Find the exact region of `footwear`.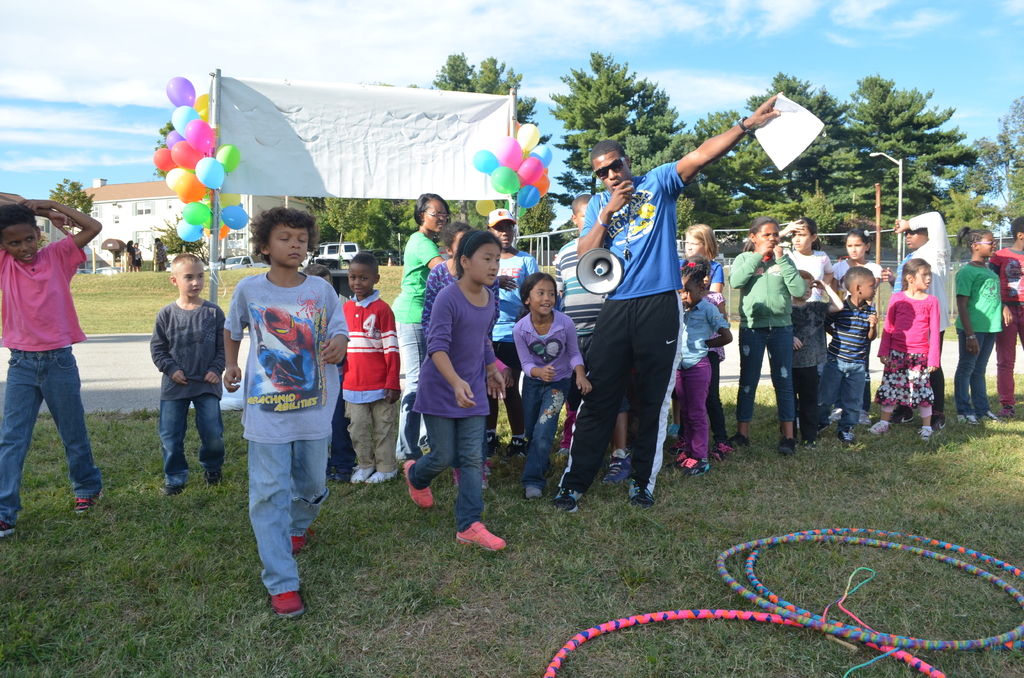
Exact region: 453 466 461 485.
